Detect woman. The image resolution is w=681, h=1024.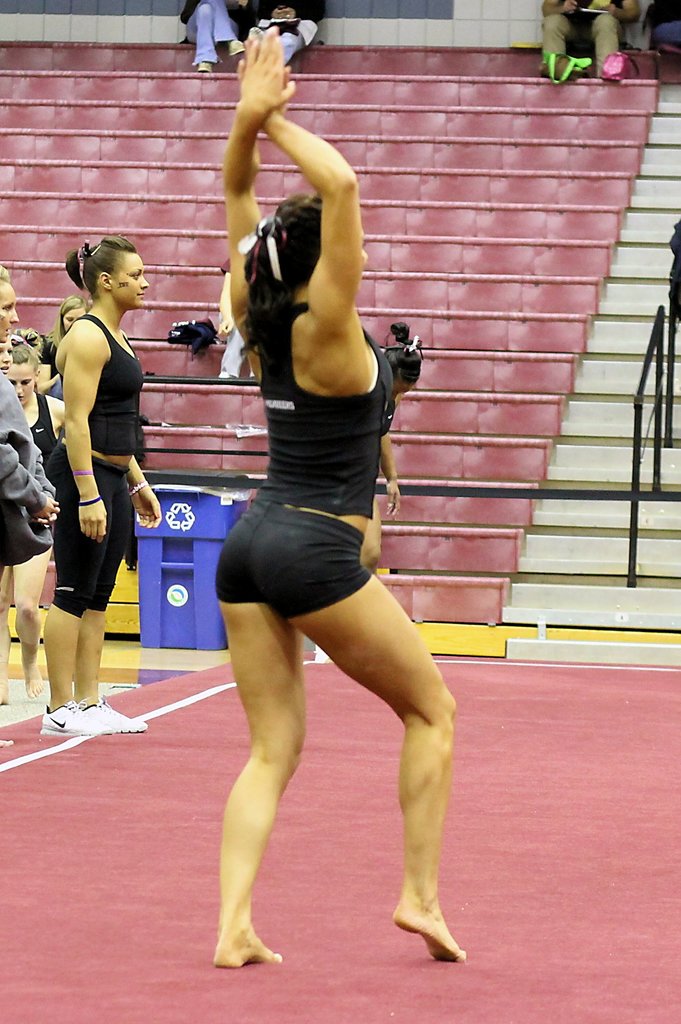
select_region(0, 268, 51, 623).
